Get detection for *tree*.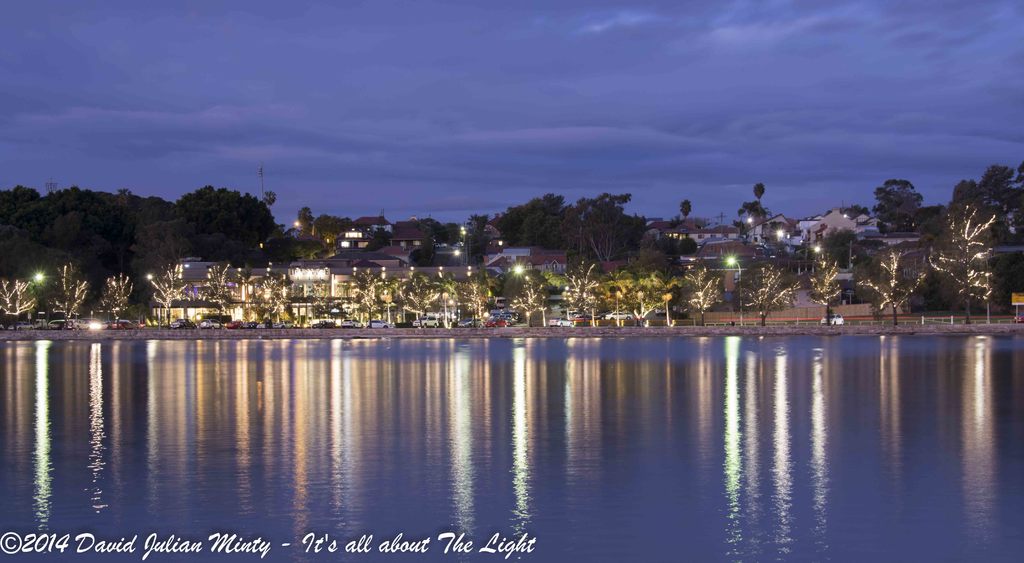
Detection: 681, 239, 698, 259.
